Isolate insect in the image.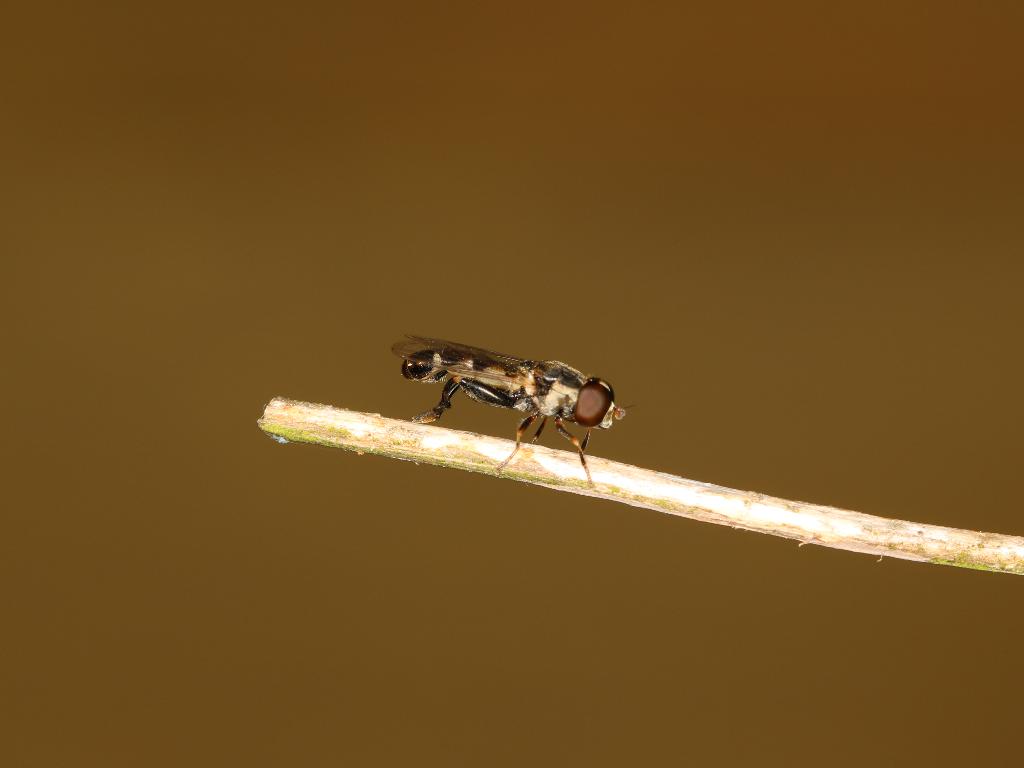
Isolated region: bbox=(387, 329, 634, 492).
